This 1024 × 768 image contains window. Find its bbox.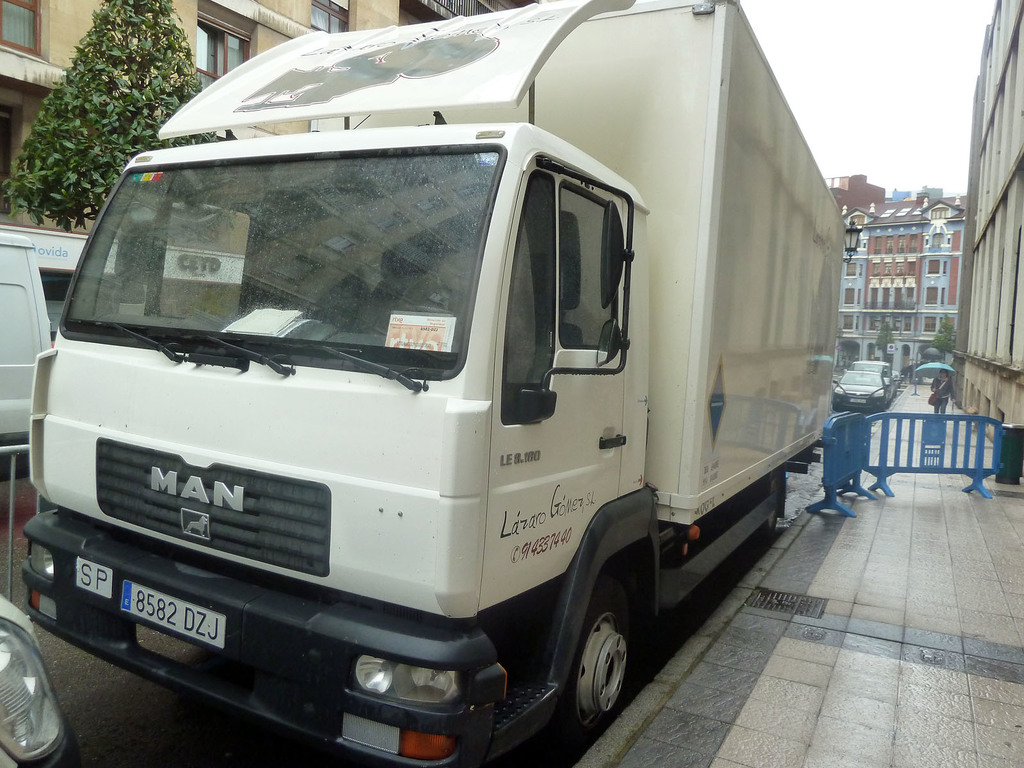
(313,0,350,35).
